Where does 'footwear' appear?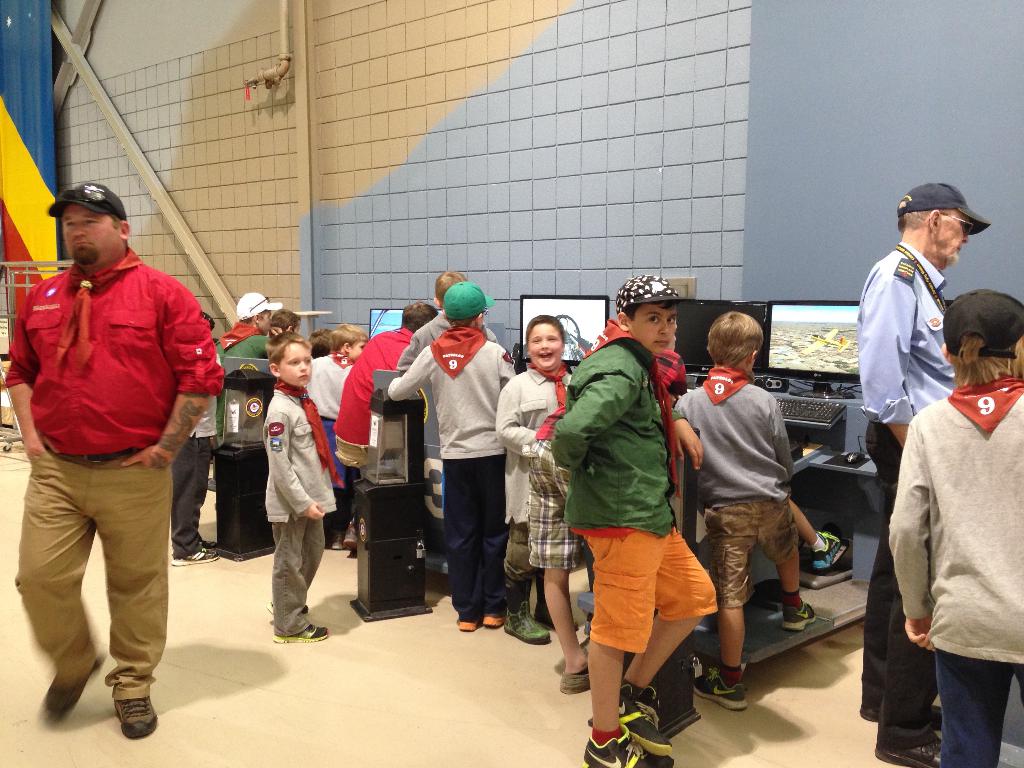
Appears at {"left": 483, "top": 613, "right": 507, "bottom": 628}.
